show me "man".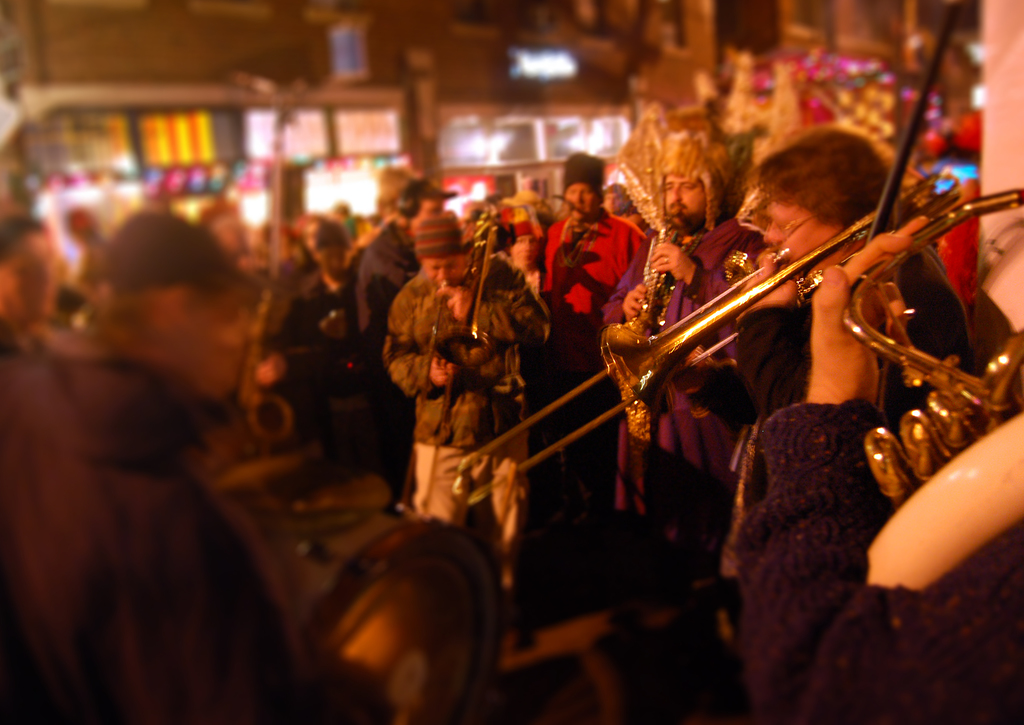
"man" is here: BBox(728, 213, 1023, 722).
